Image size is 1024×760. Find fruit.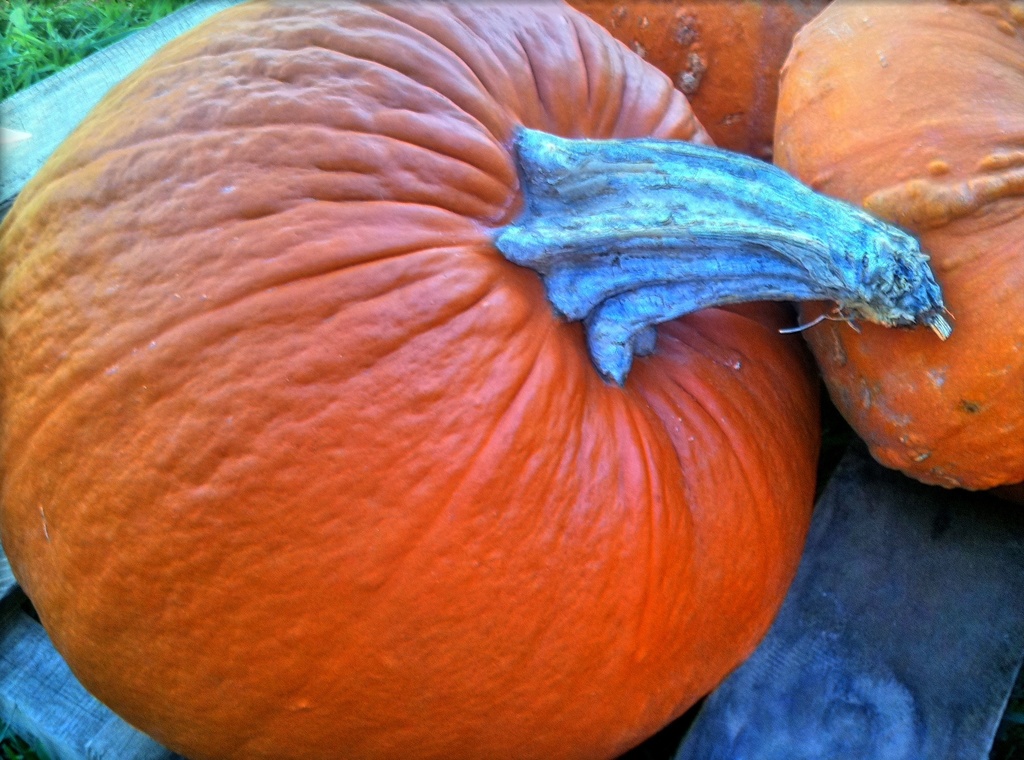
(0, 0, 939, 759).
